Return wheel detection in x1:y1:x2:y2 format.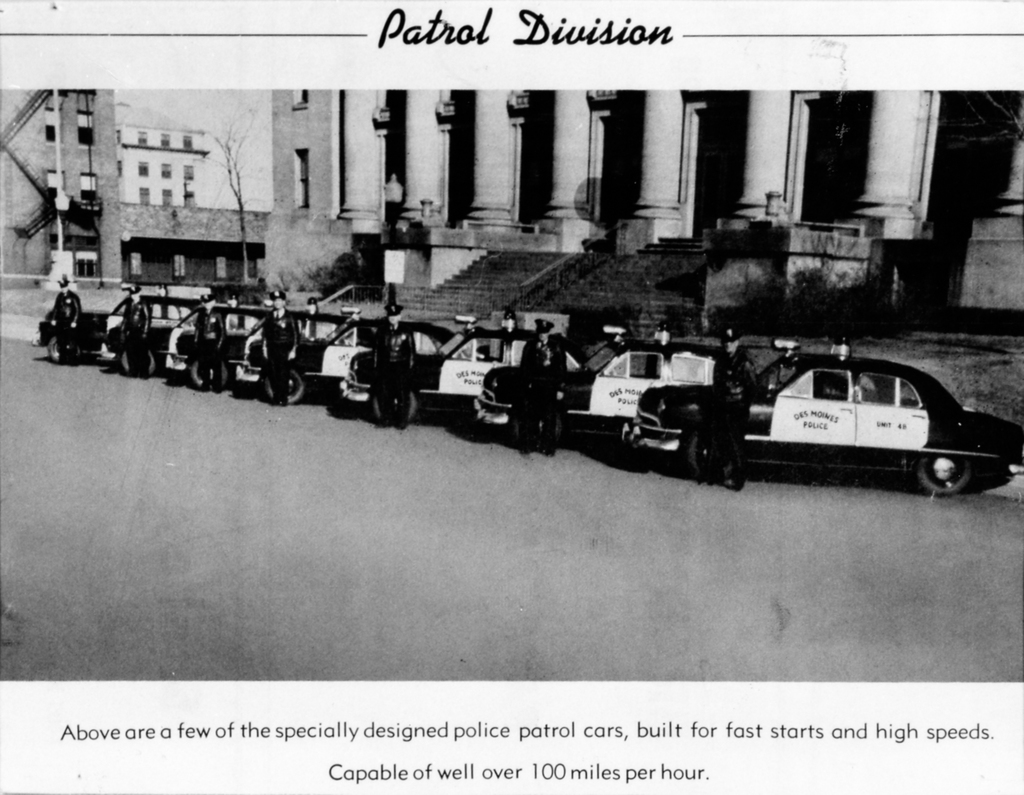
367:383:420:425.
